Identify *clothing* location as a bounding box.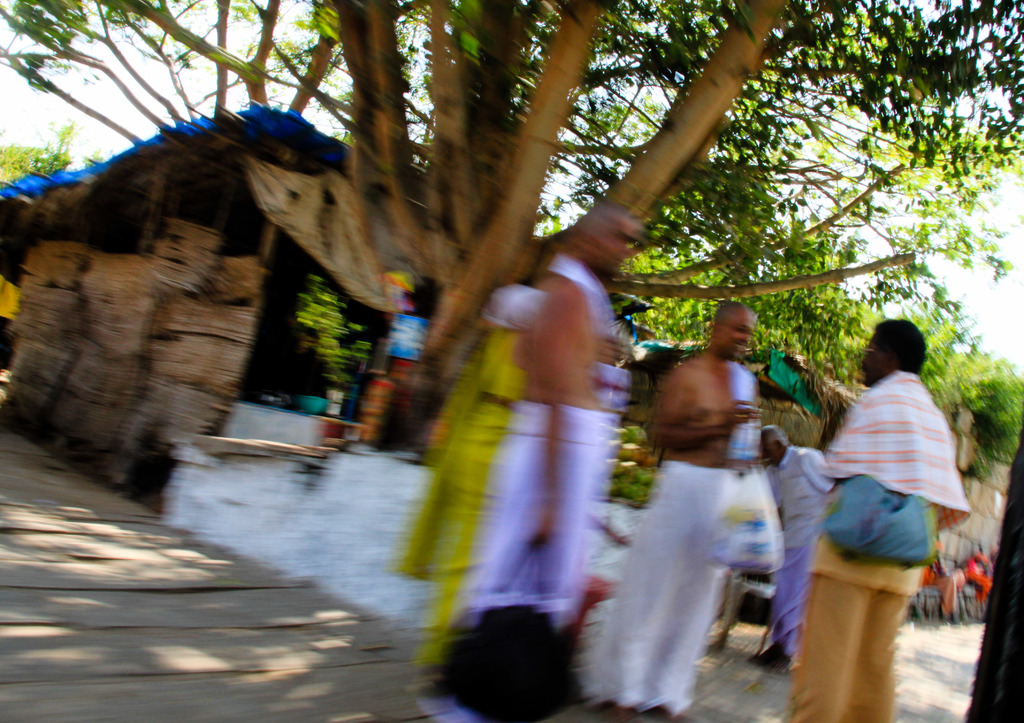
left=805, top=381, right=949, bottom=722.
